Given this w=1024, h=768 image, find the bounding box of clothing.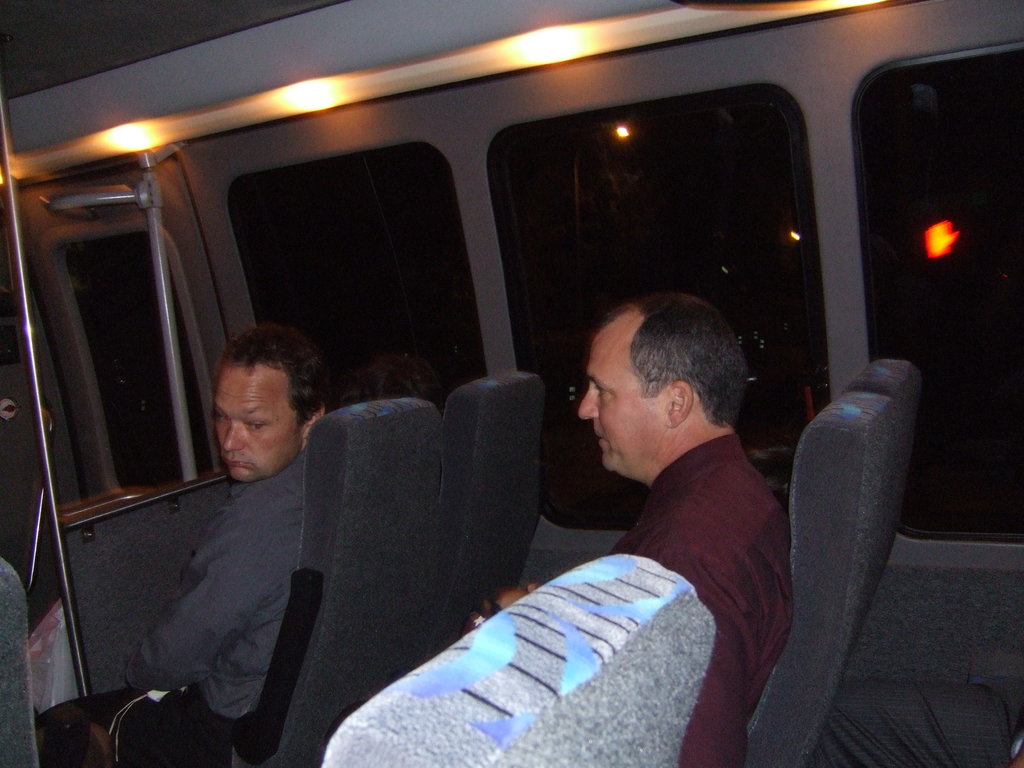
<bbox>470, 351, 819, 664</bbox>.
